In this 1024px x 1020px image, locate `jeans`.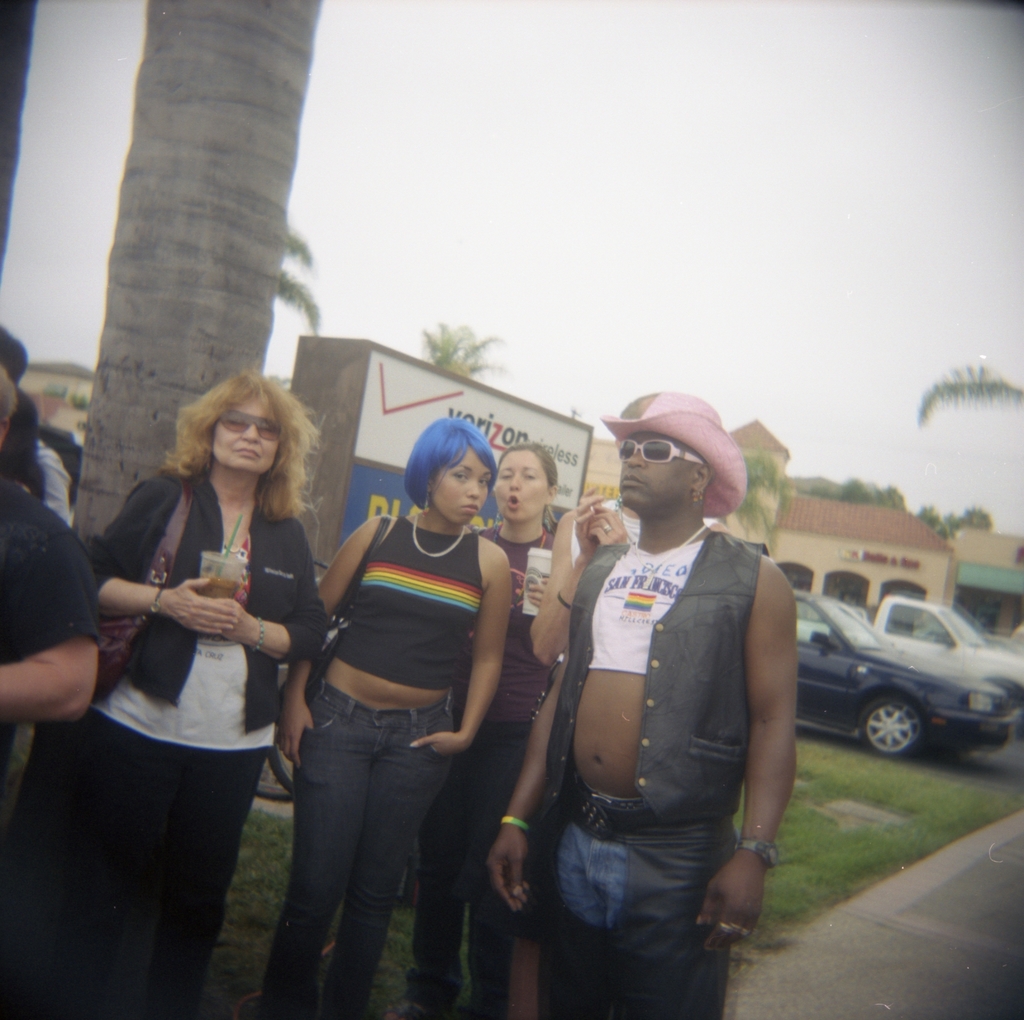
Bounding box: box(271, 707, 460, 994).
